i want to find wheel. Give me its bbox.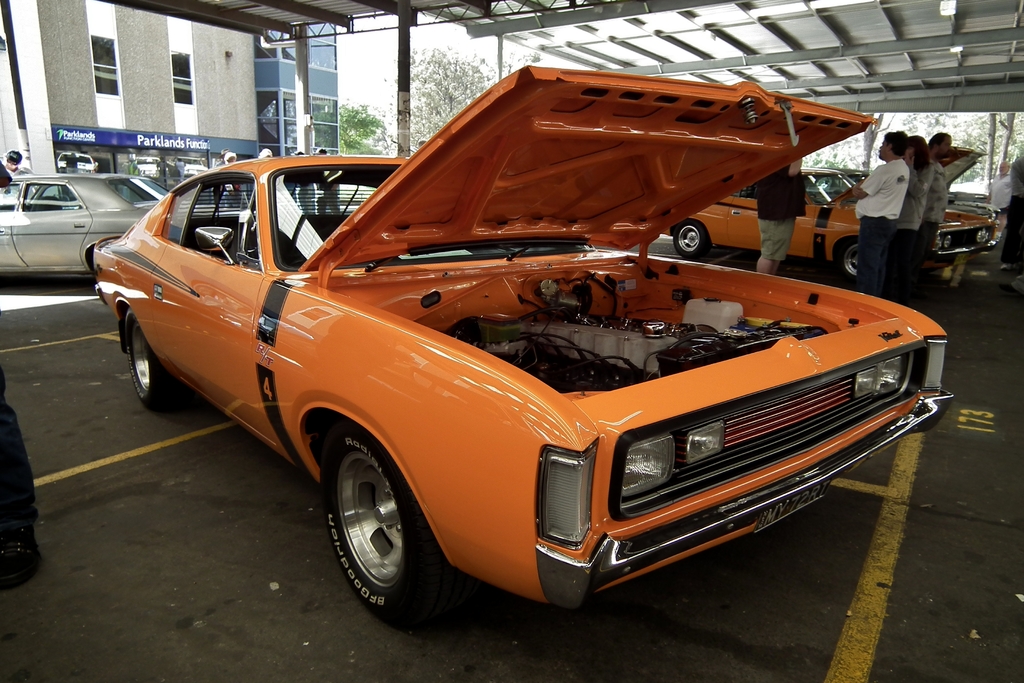
[670,220,711,259].
